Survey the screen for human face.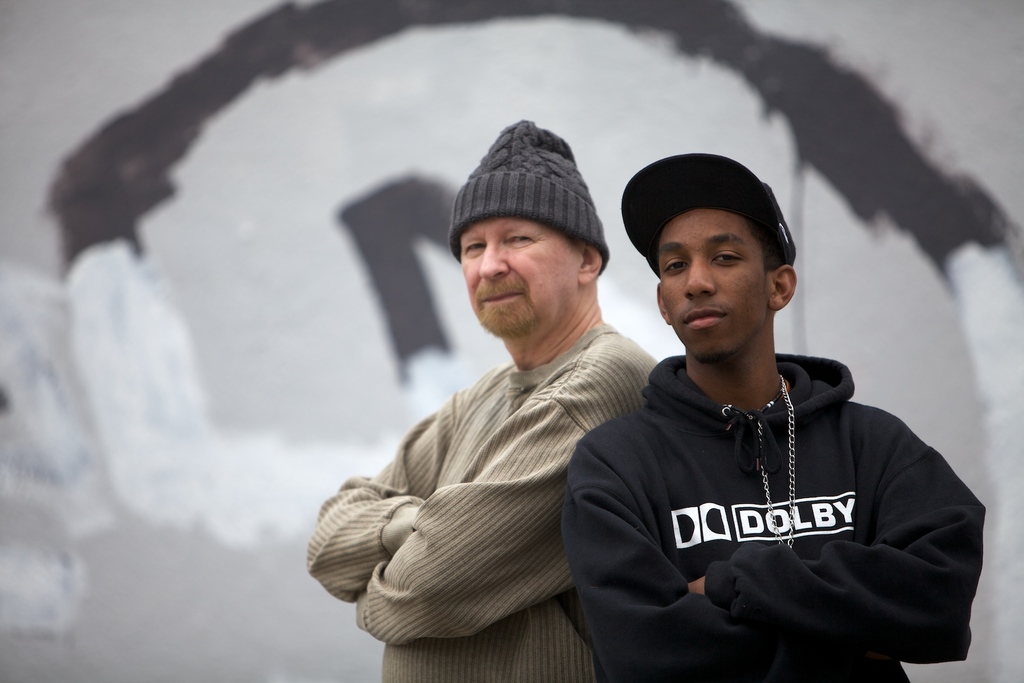
Survey found: (x1=456, y1=216, x2=579, y2=337).
